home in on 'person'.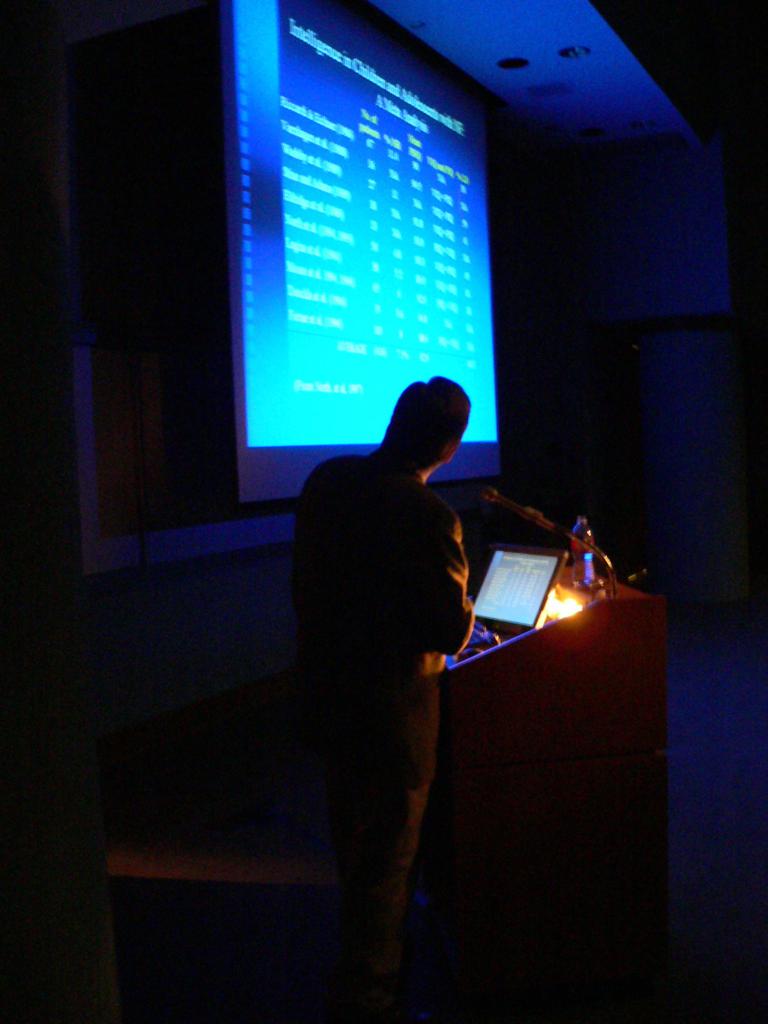
Homed in at {"left": 269, "top": 301, "right": 521, "bottom": 989}.
